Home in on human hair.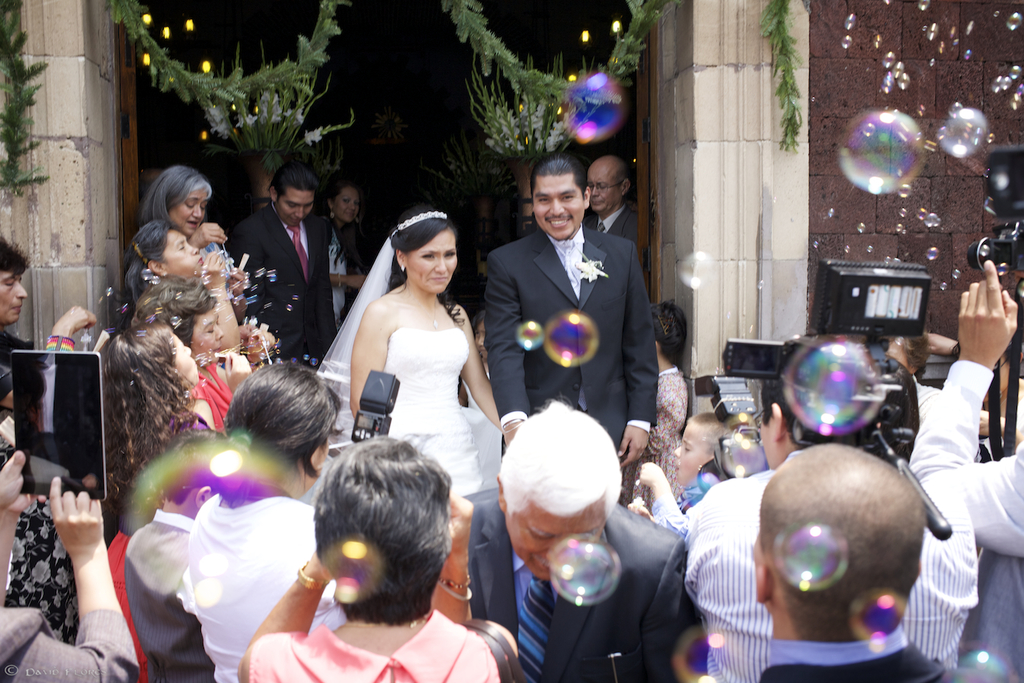
Homed in at (101, 318, 212, 540).
